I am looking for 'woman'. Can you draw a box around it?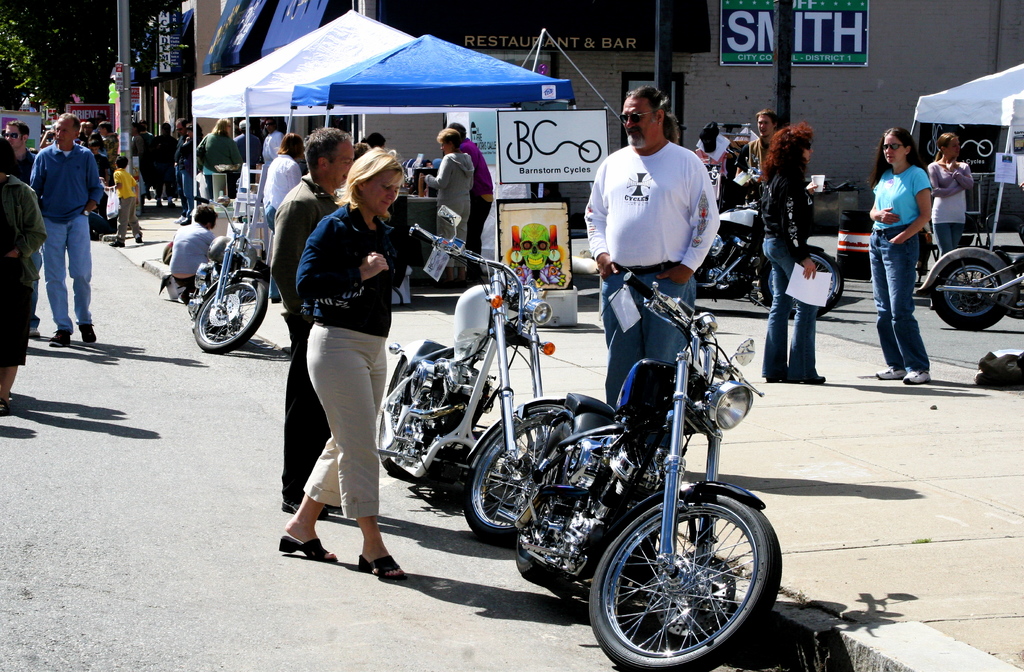
Sure, the bounding box is [left=268, top=126, right=407, bottom=582].
